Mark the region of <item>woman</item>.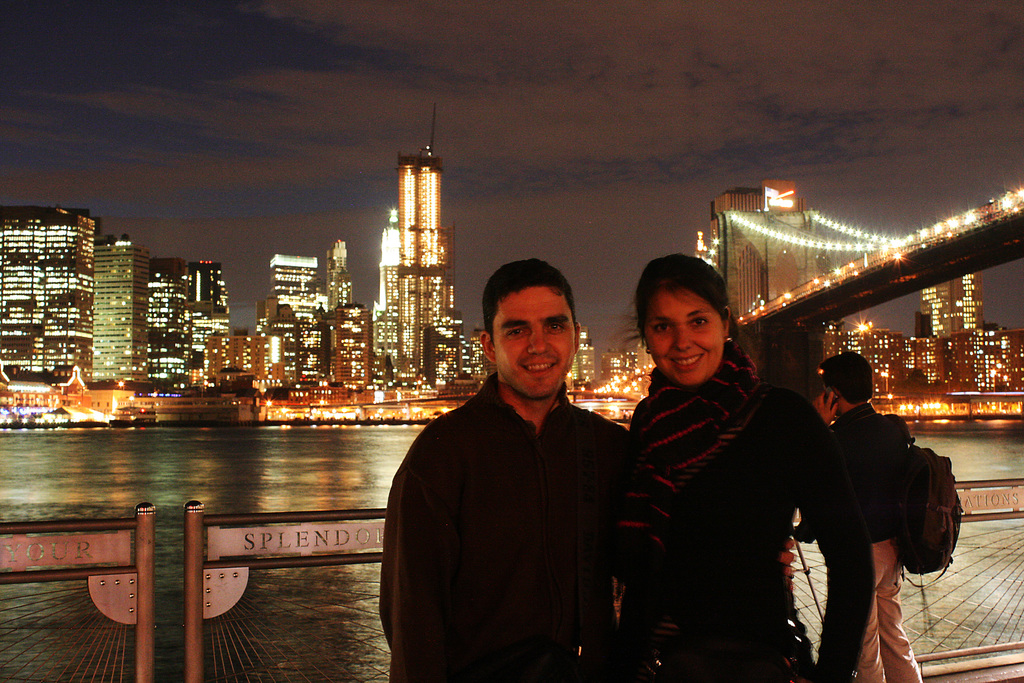
Region: [x1=604, y1=261, x2=883, y2=682].
